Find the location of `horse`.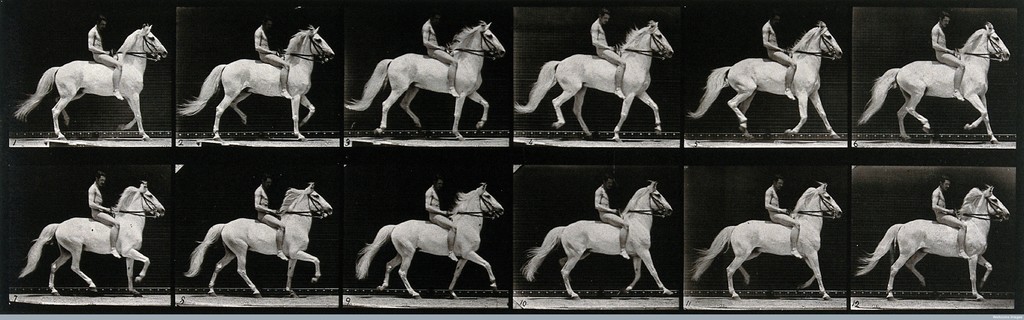
Location: [858, 21, 1011, 146].
